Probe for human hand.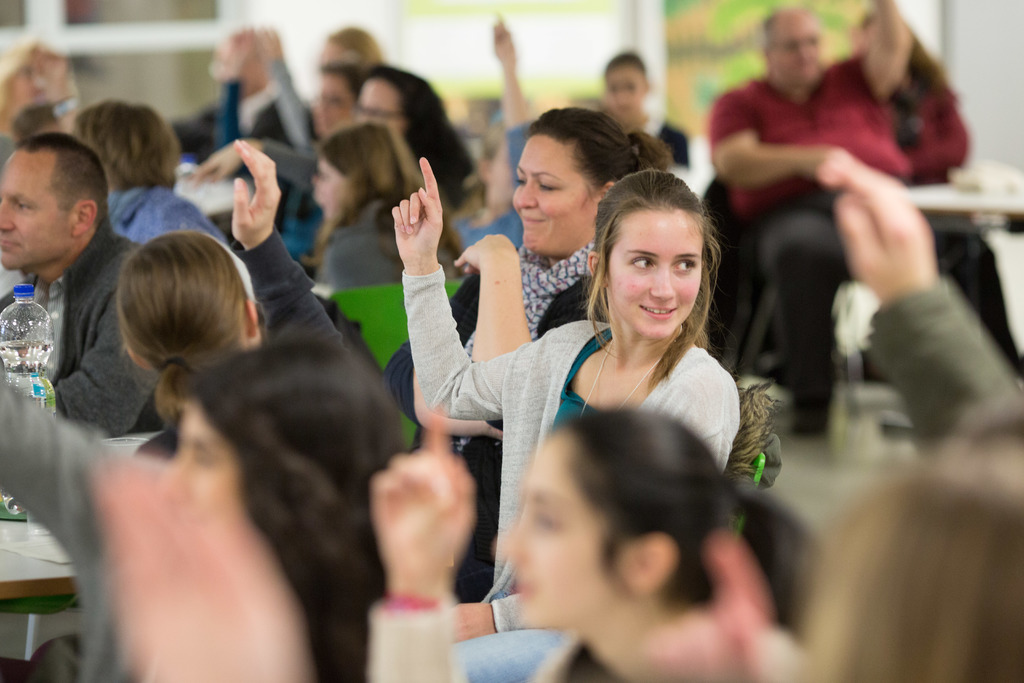
Probe result: 367, 407, 479, 593.
